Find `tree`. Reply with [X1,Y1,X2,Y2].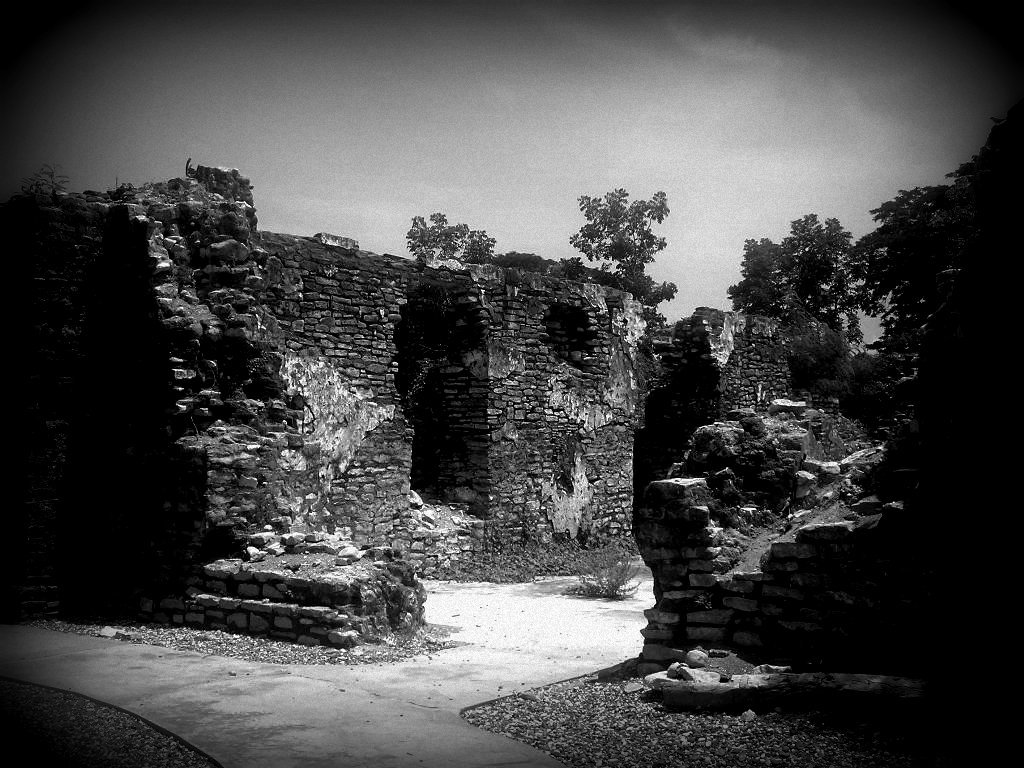
[404,206,519,260].
